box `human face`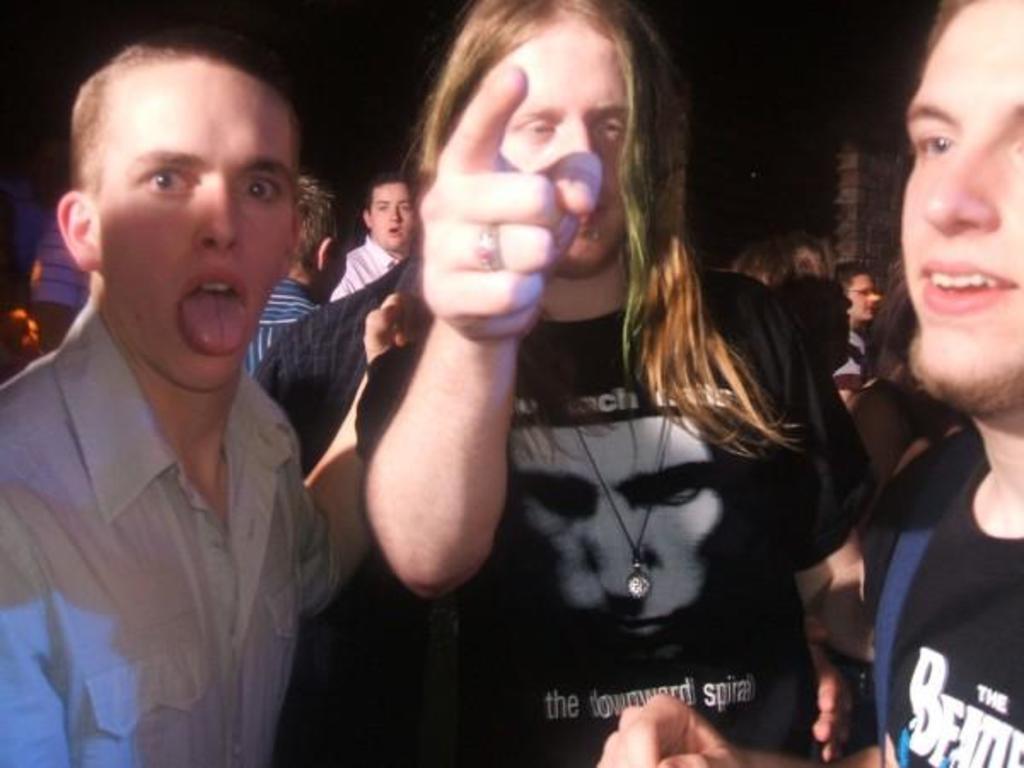
l=896, t=0, r=1022, b=413
